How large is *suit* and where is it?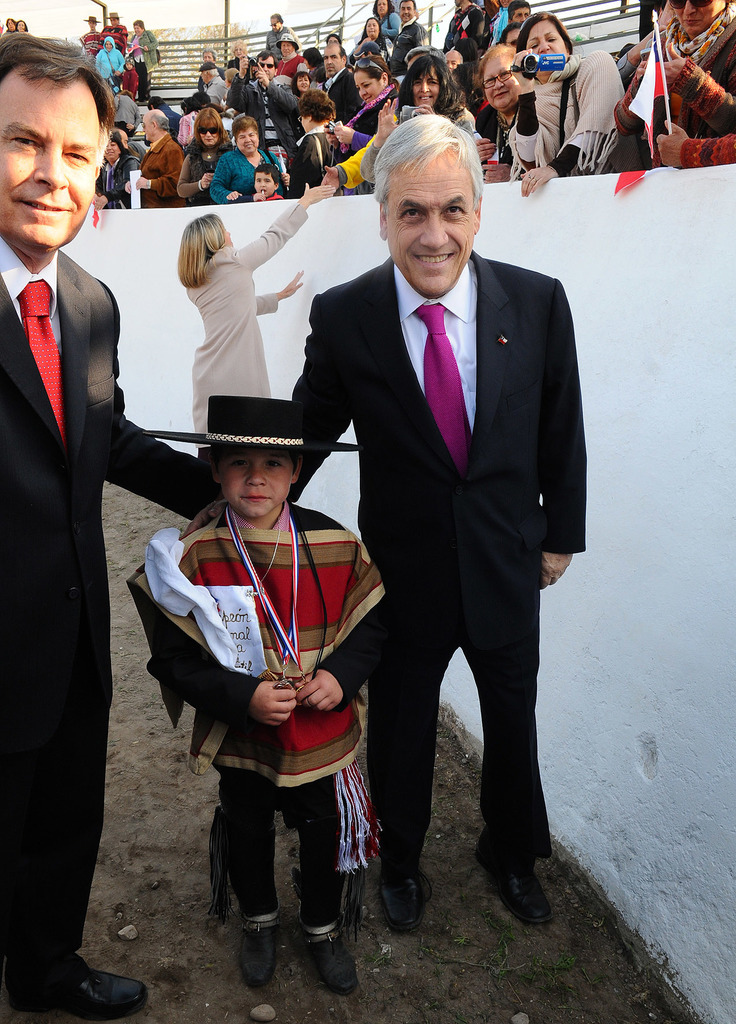
Bounding box: BBox(323, 70, 365, 116).
